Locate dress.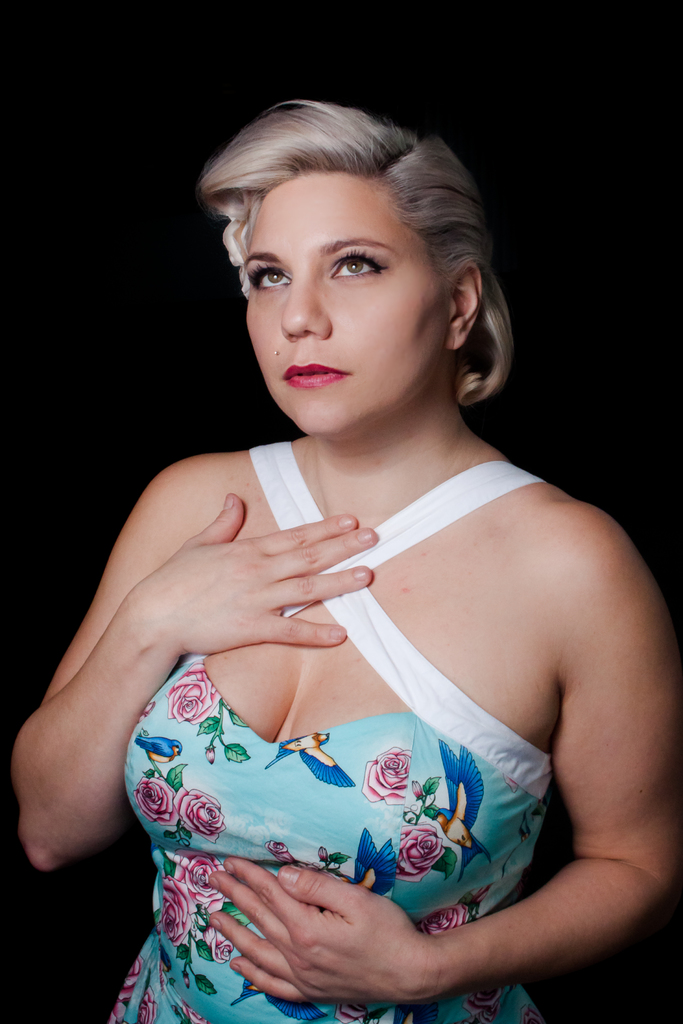
Bounding box: [94, 436, 544, 1023].
